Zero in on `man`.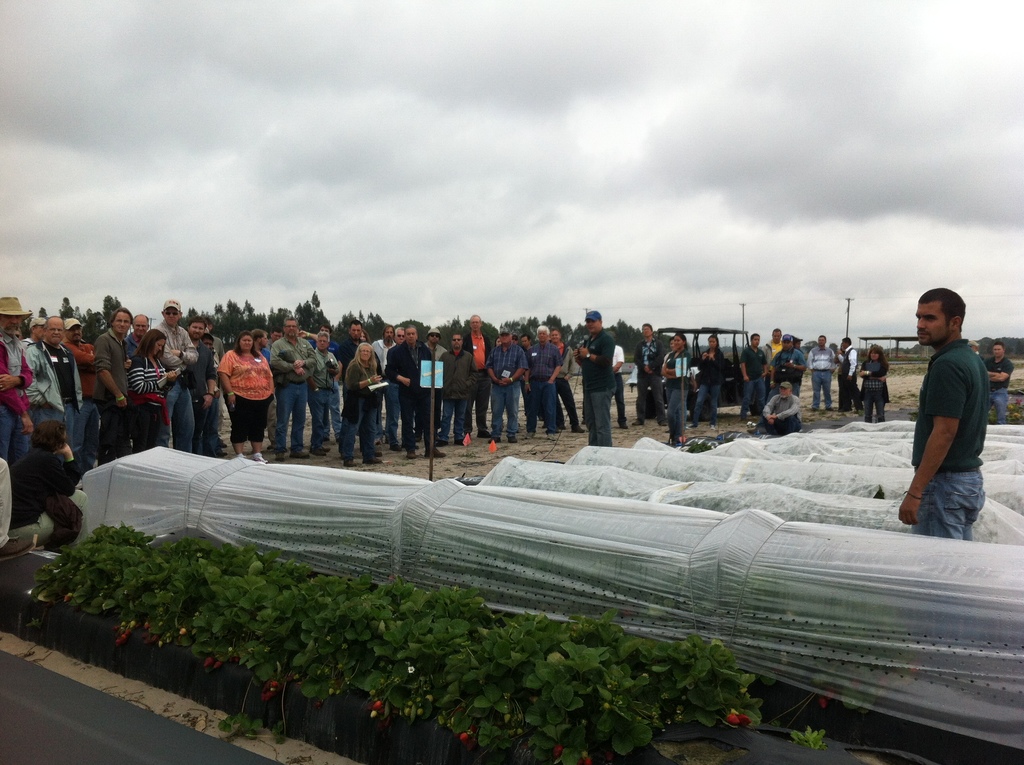
Zeroed in: x1=485, y1=328, x2=527, y2=443.
